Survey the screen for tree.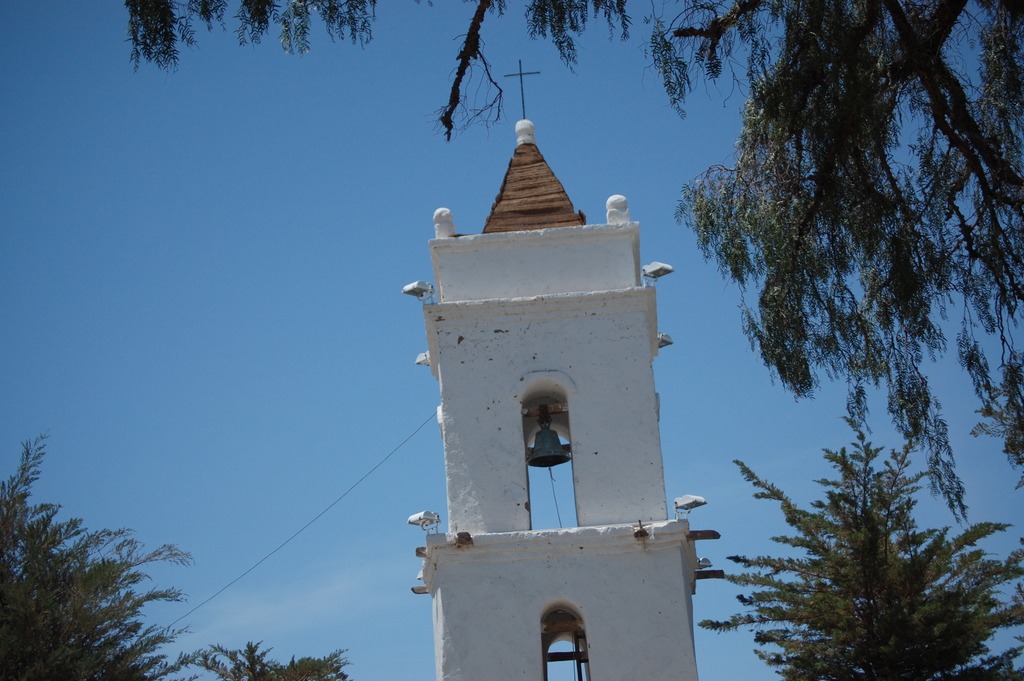
Survey found: {"left": 737, "top": 407, "right": 995, "bottom": 672}.
